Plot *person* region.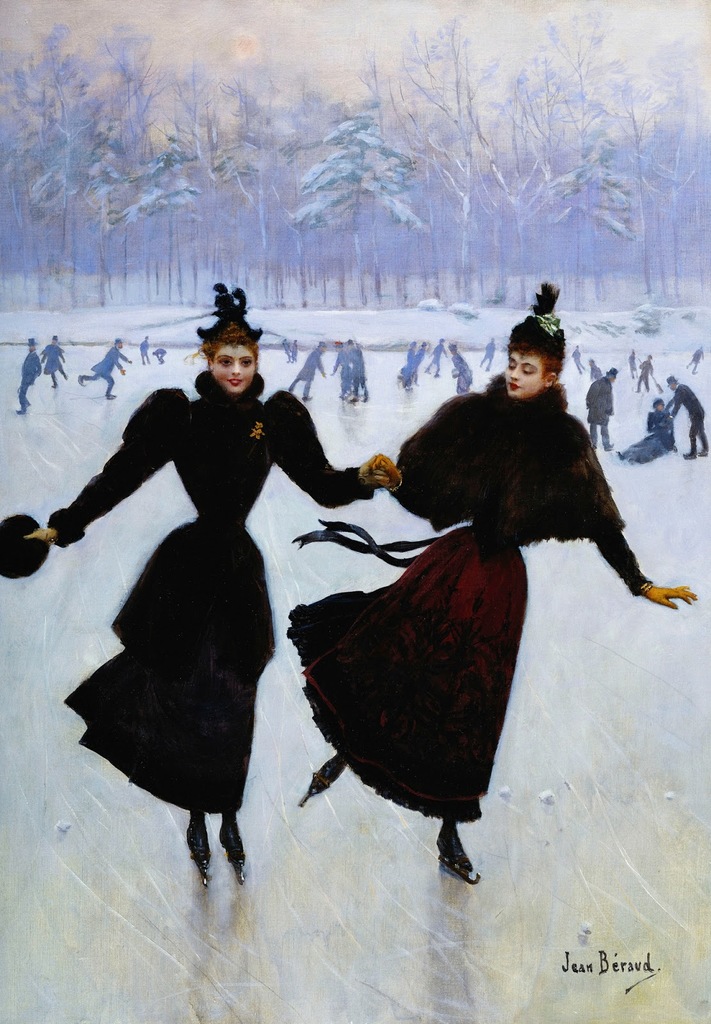
Plotted at <region>614, 397, 671, 458</region>.
